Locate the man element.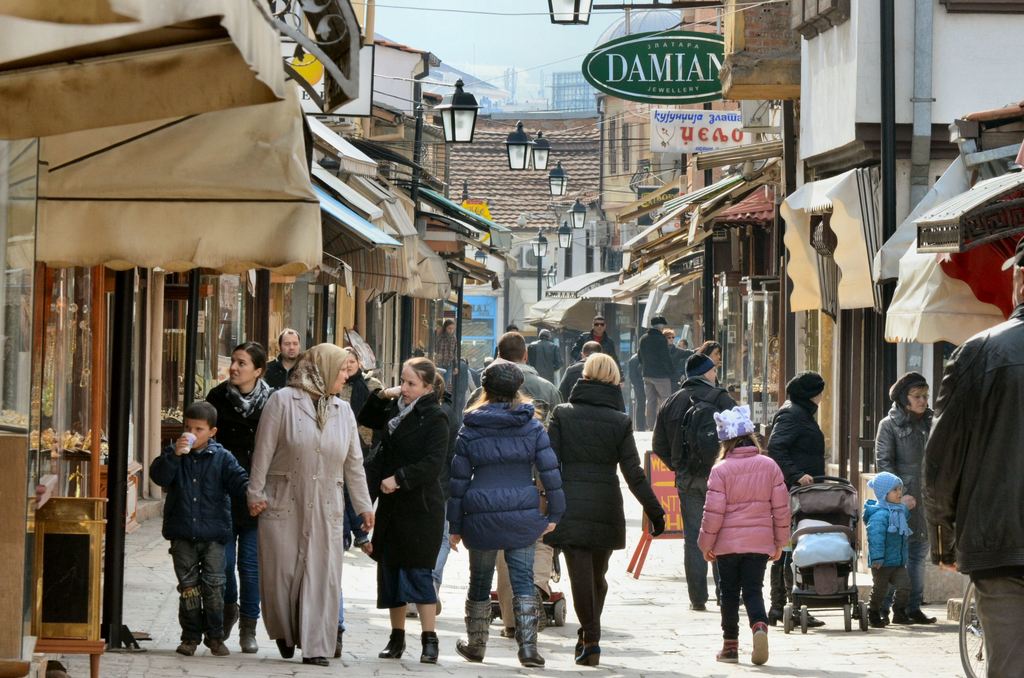
Element bbox: select_region(640, 350, 735, 608).
